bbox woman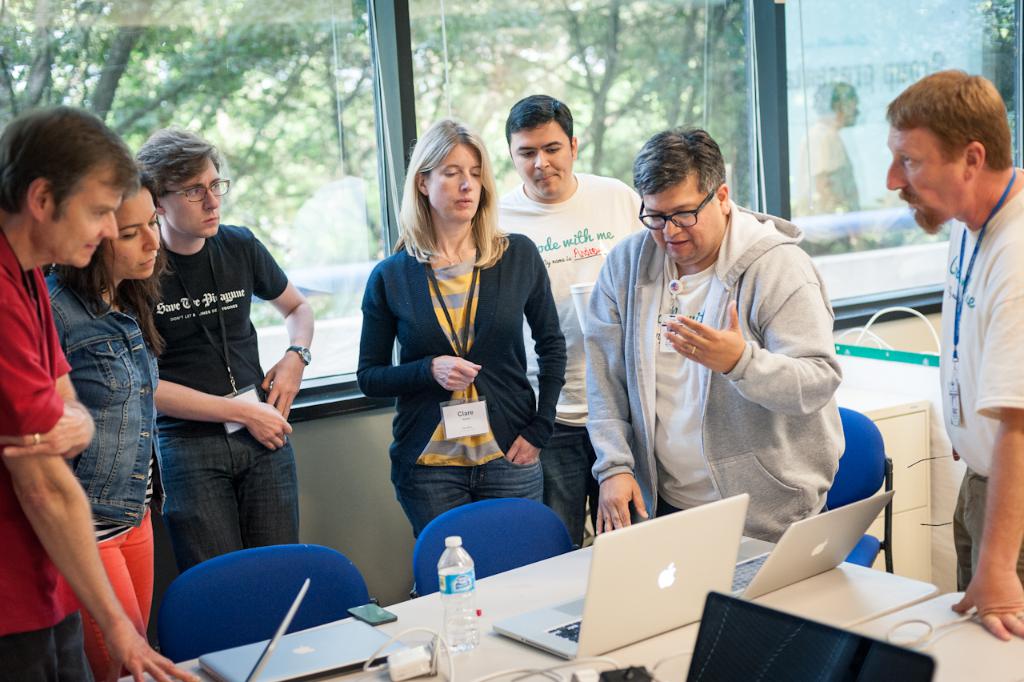
detection(34, 176, 174, 681)
